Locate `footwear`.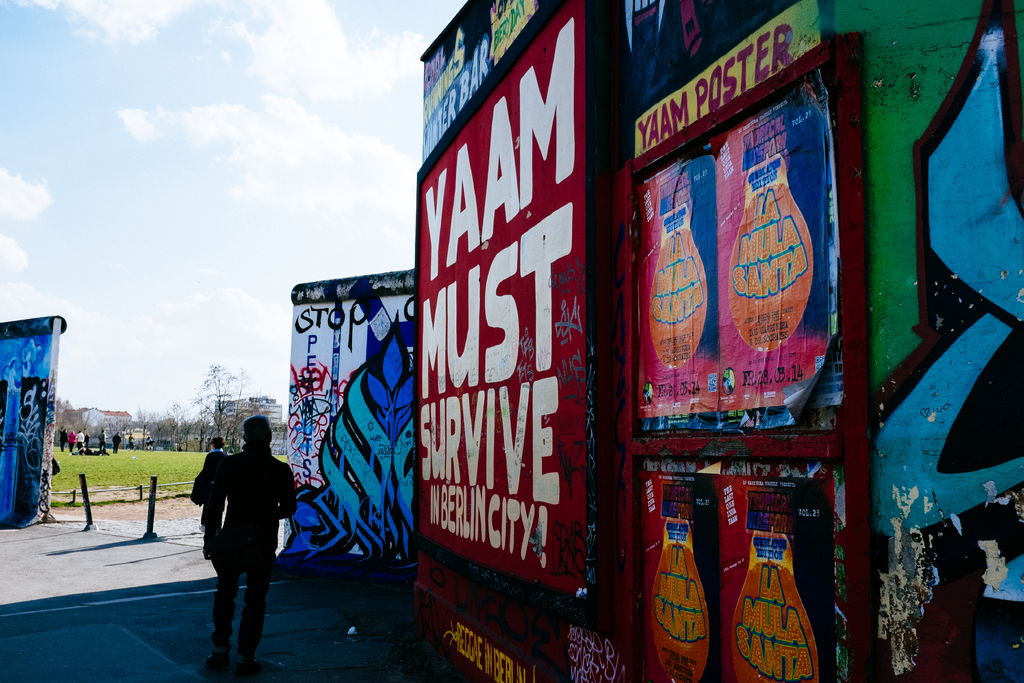
Bounding box: x1=202, y1=654, x2=228, y2=670.
